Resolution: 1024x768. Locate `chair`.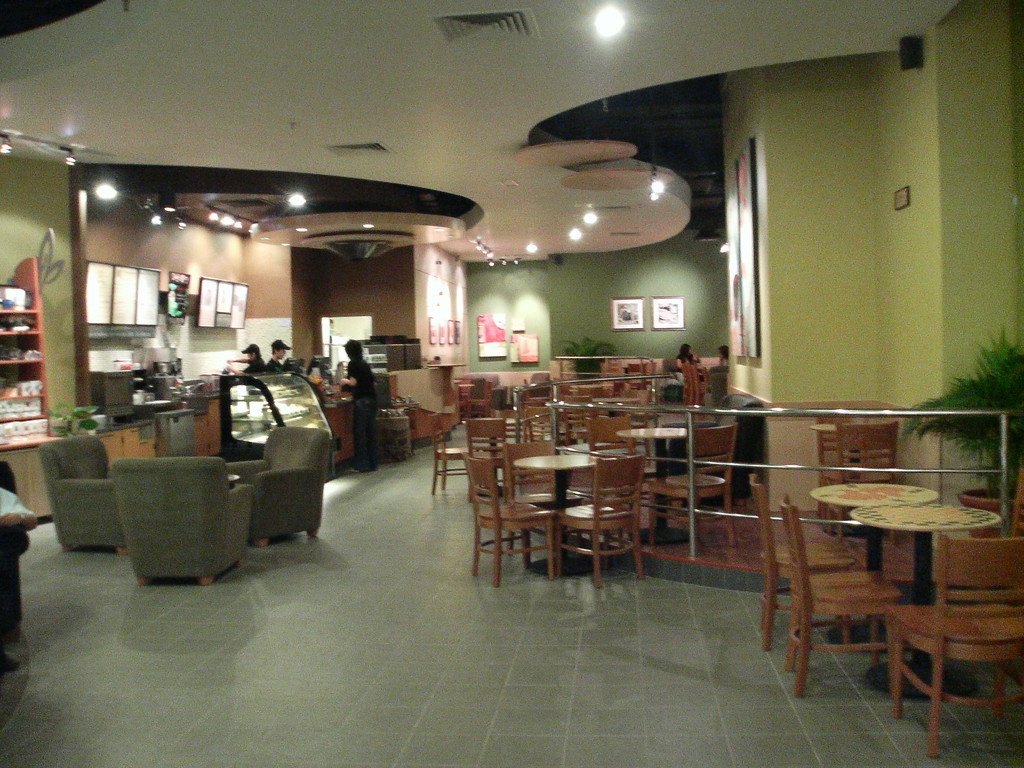
{"left": 499, "top": 440, "right": 588, "bottom": 569}.
